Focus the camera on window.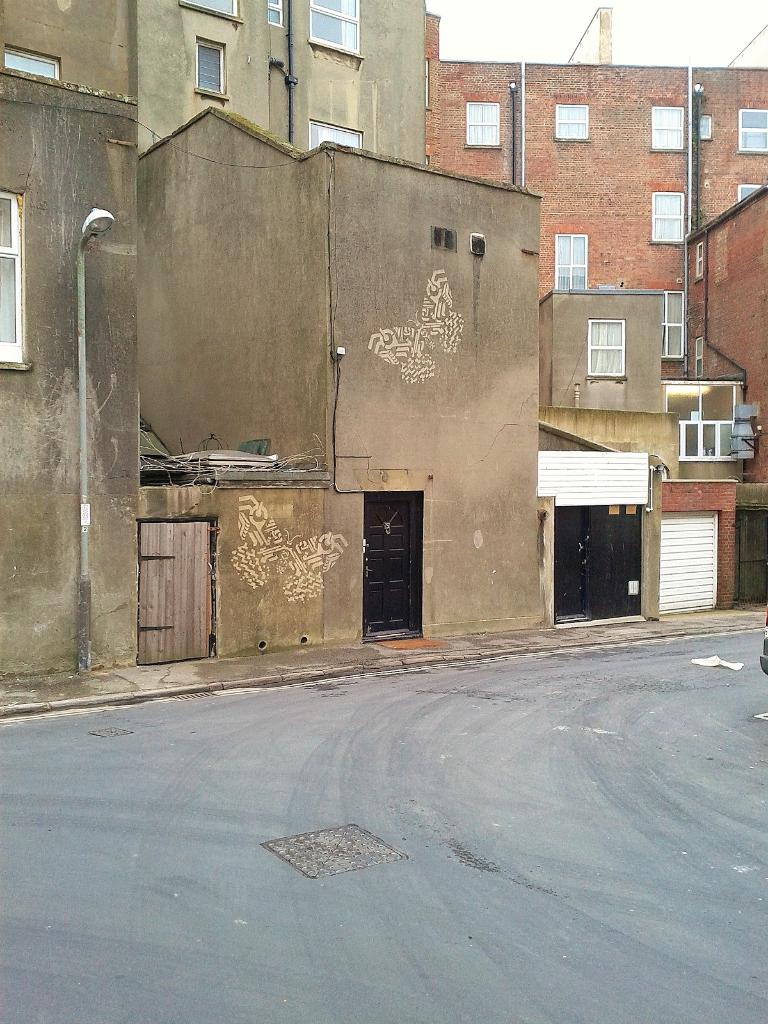
Focus region: select_region(732, 104, 767, 153).
